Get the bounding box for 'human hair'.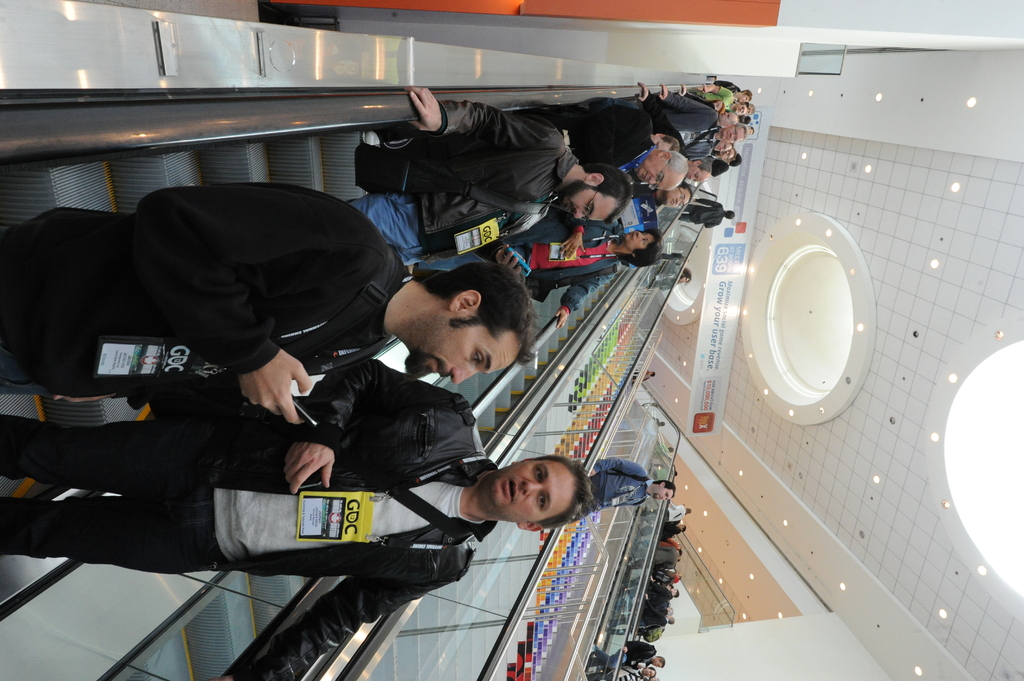
pyautogui.locateOnScreen(622, 229, 663, 267).
